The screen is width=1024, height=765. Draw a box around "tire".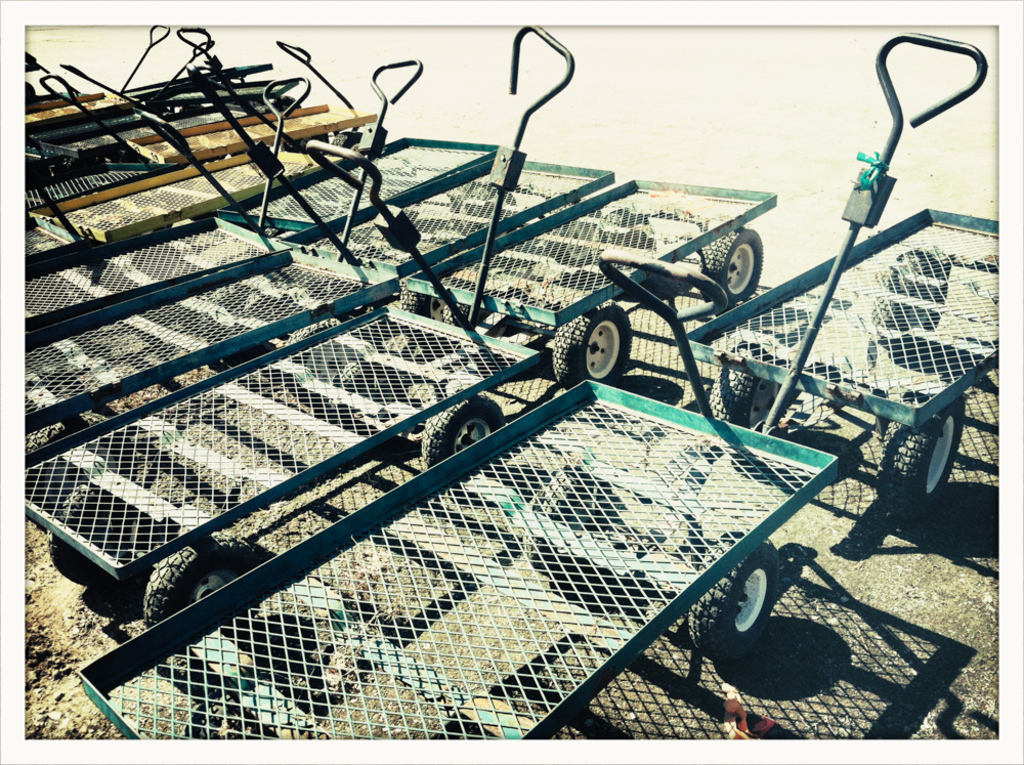
17 422 133 510.
